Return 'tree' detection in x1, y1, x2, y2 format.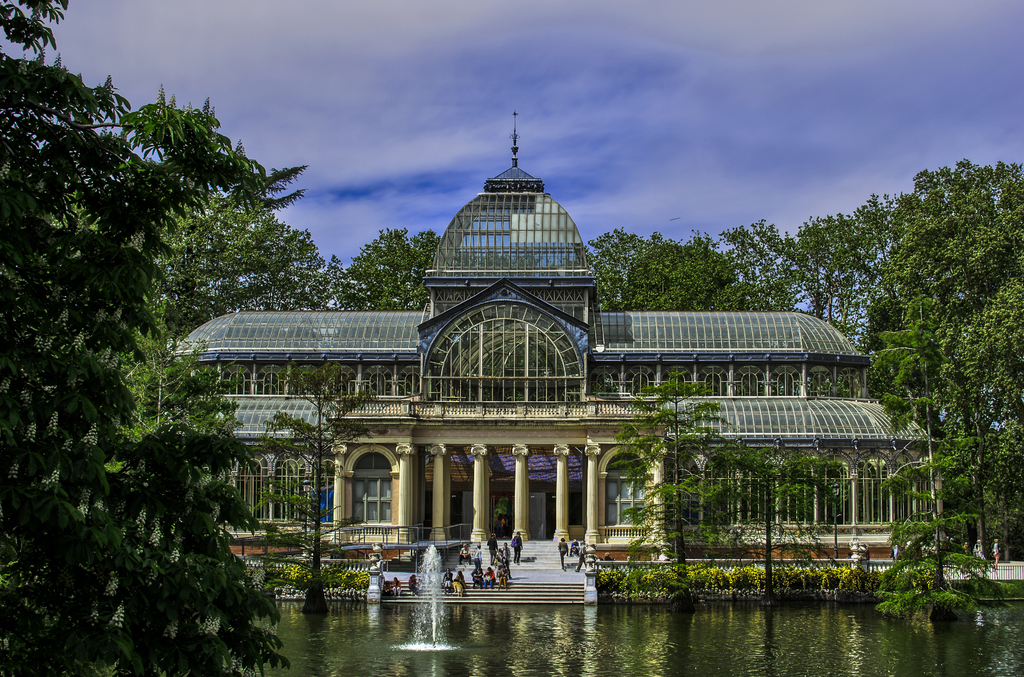
418, 221, 442, 271.
